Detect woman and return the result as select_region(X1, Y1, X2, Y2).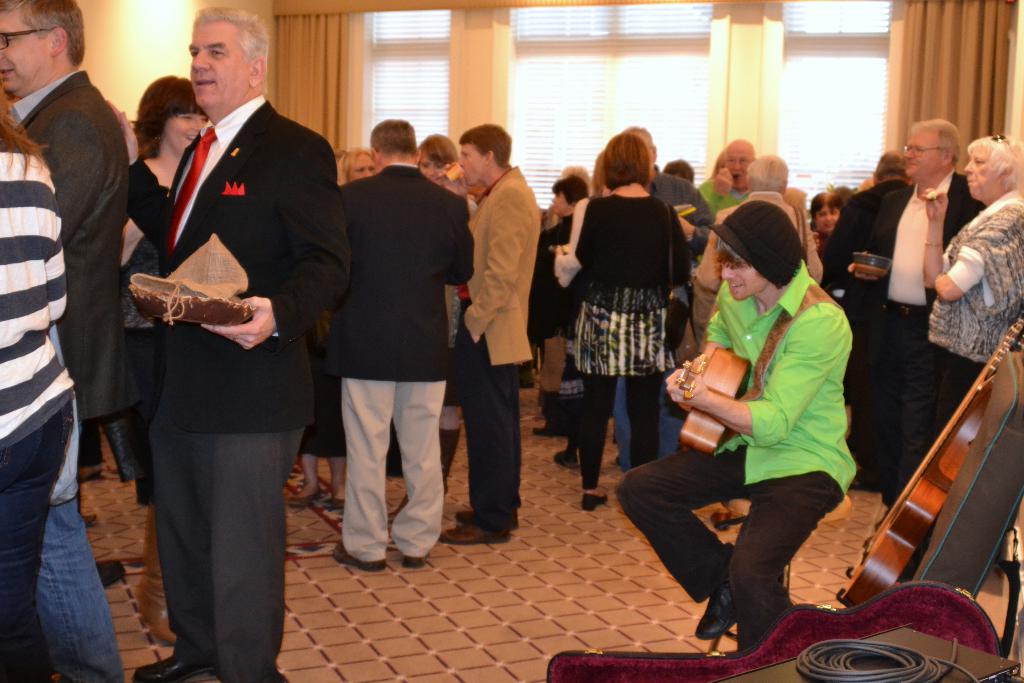
select_region(524, 174, 589, 439).
